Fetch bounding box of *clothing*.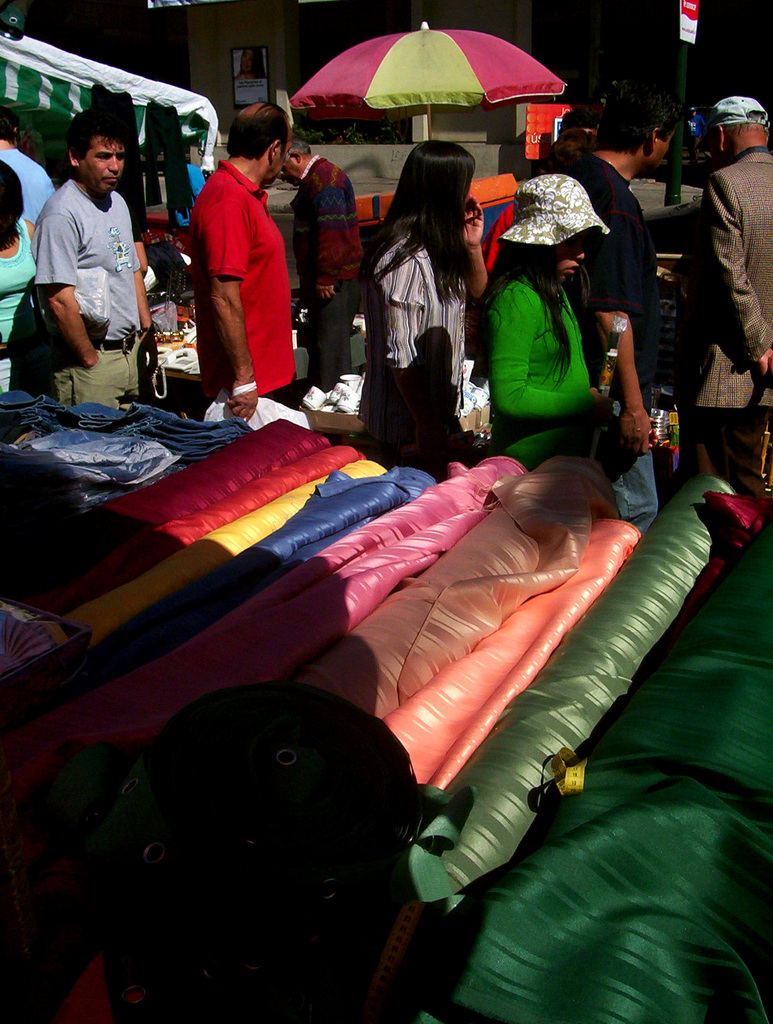
Bbox: [373,236,453,454].
